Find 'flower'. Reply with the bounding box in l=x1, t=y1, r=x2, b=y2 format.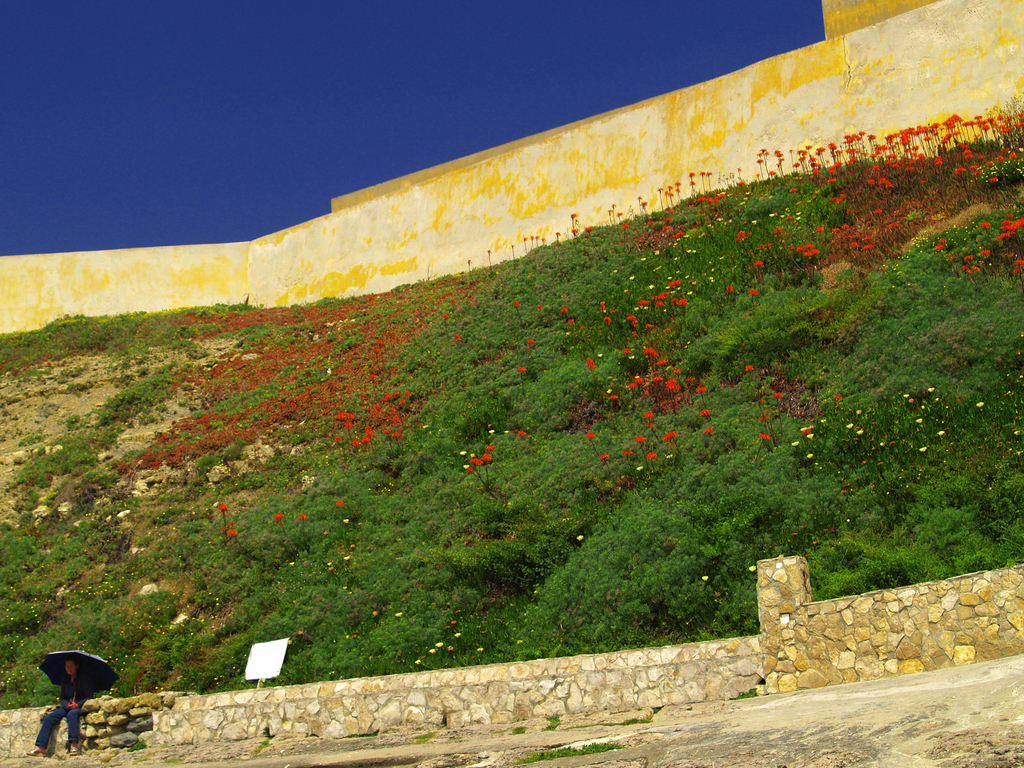
l=159, t=432, r=172, b=439.
